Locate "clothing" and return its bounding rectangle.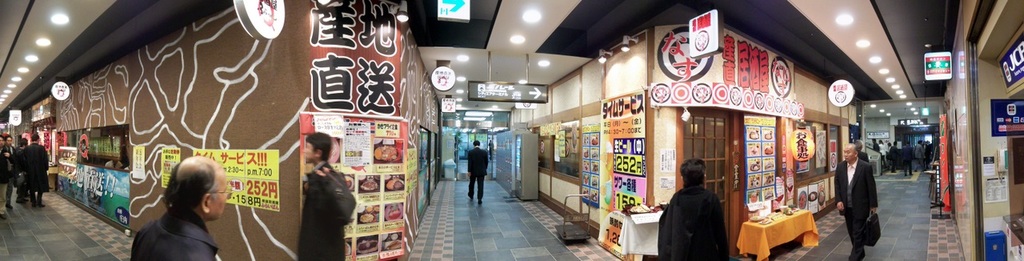
[295, 163, 350, 260].
